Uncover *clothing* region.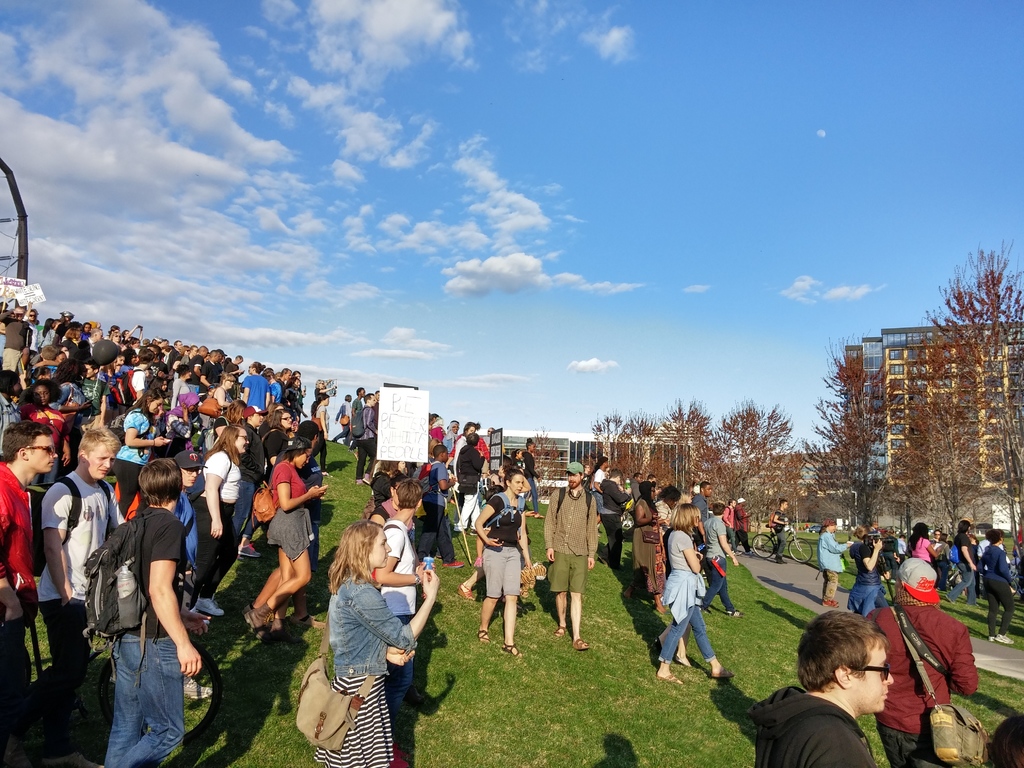
Uncovered: region(0, 463, 40, 752).
